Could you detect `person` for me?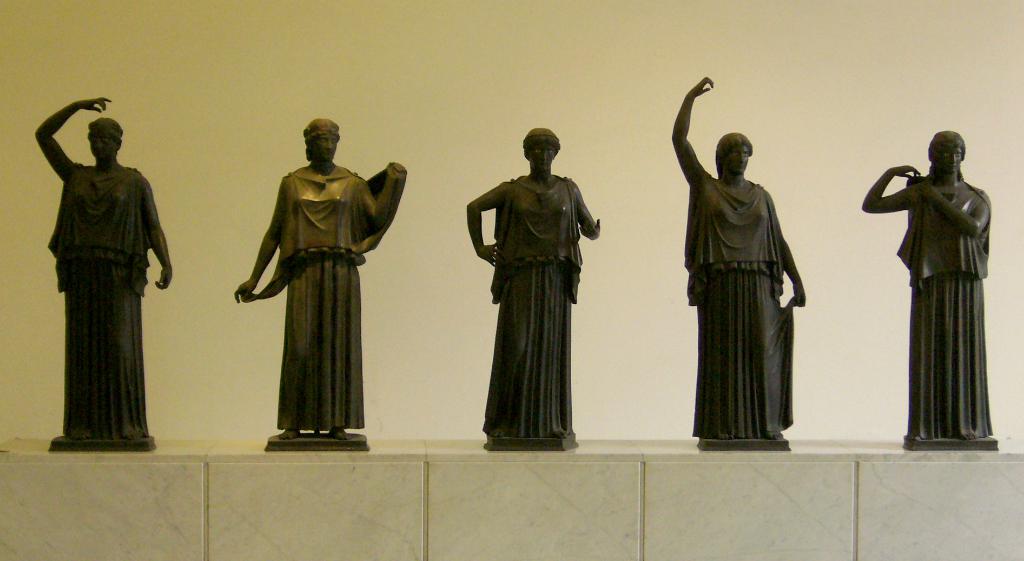
Detection result: Rect(234, 115, 408, 439).
